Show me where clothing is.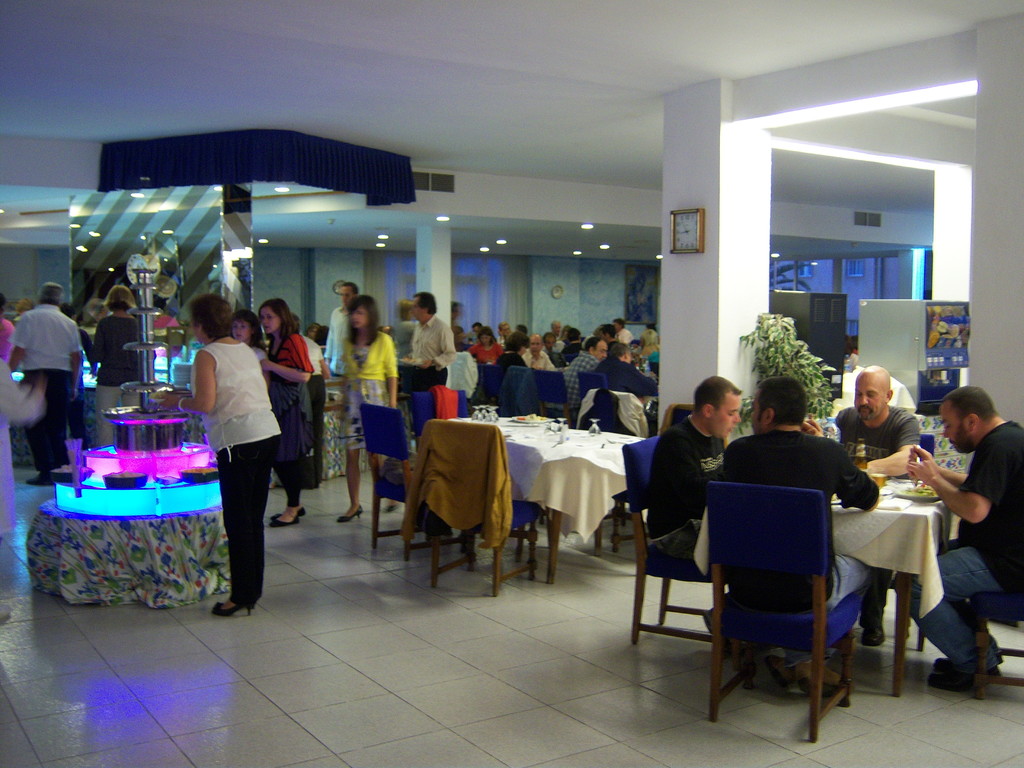
clothing is at {"left": 413, "top": 340, "right": 481, "bottom": 392}.
